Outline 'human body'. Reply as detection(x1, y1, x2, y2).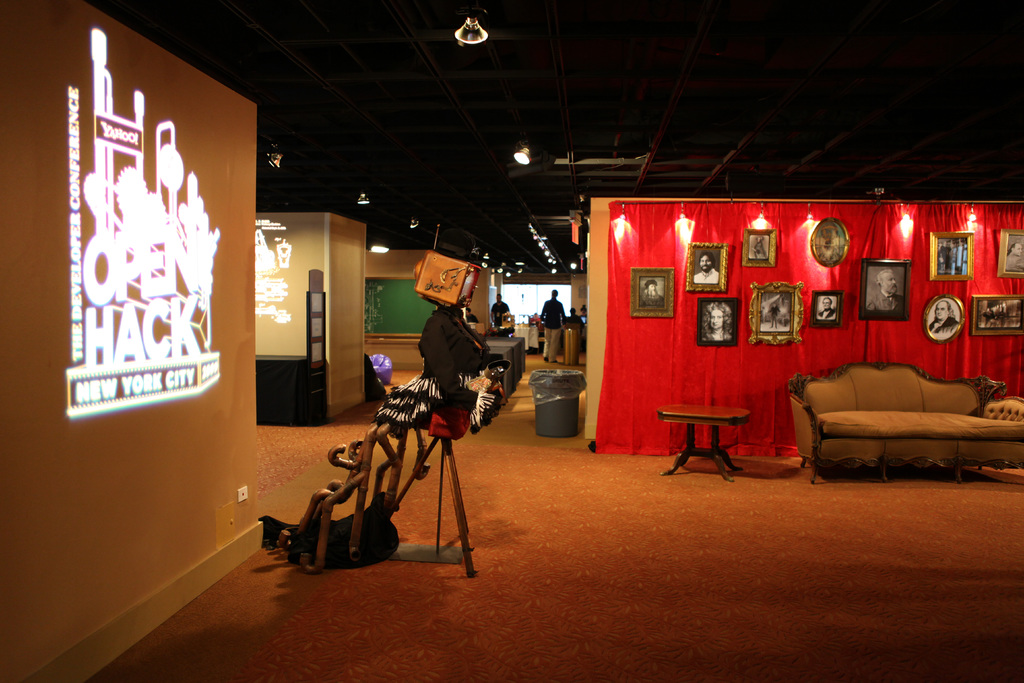
detection(924, 299, 962, 344).
